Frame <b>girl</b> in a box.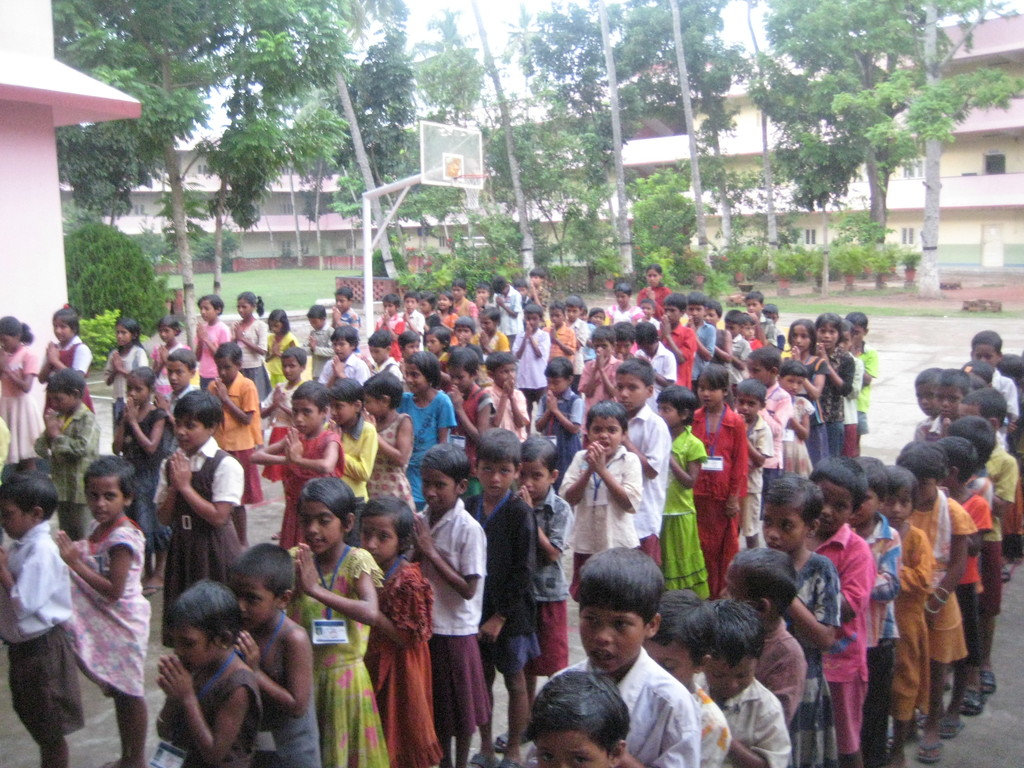
detection(891, 436, 979, 767).
